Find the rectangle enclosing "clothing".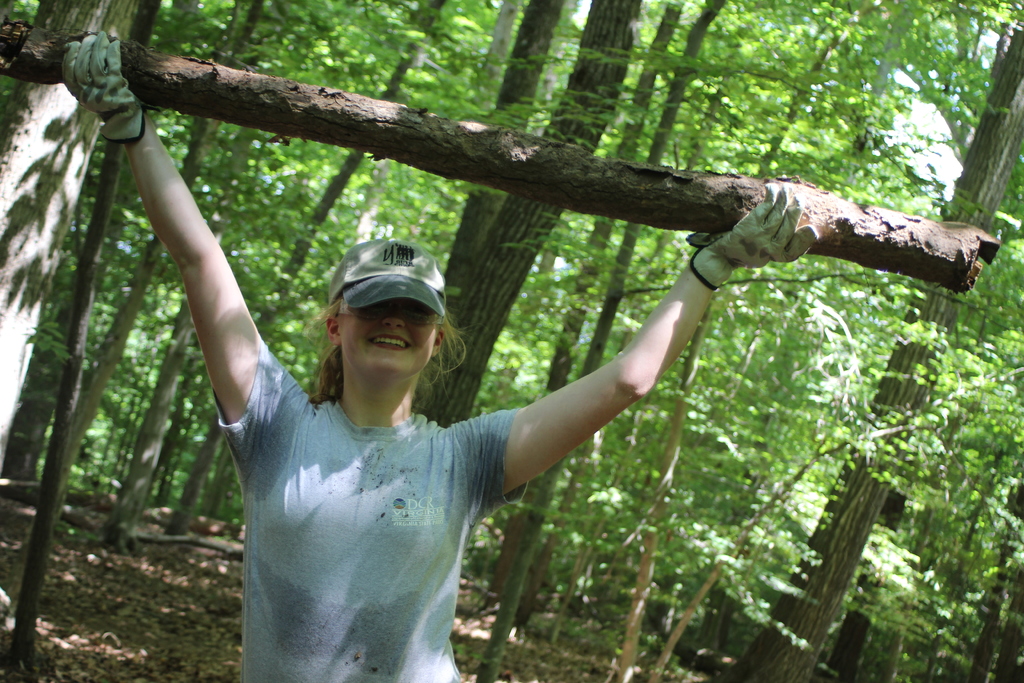
<box>213,343,536,682</box>.
